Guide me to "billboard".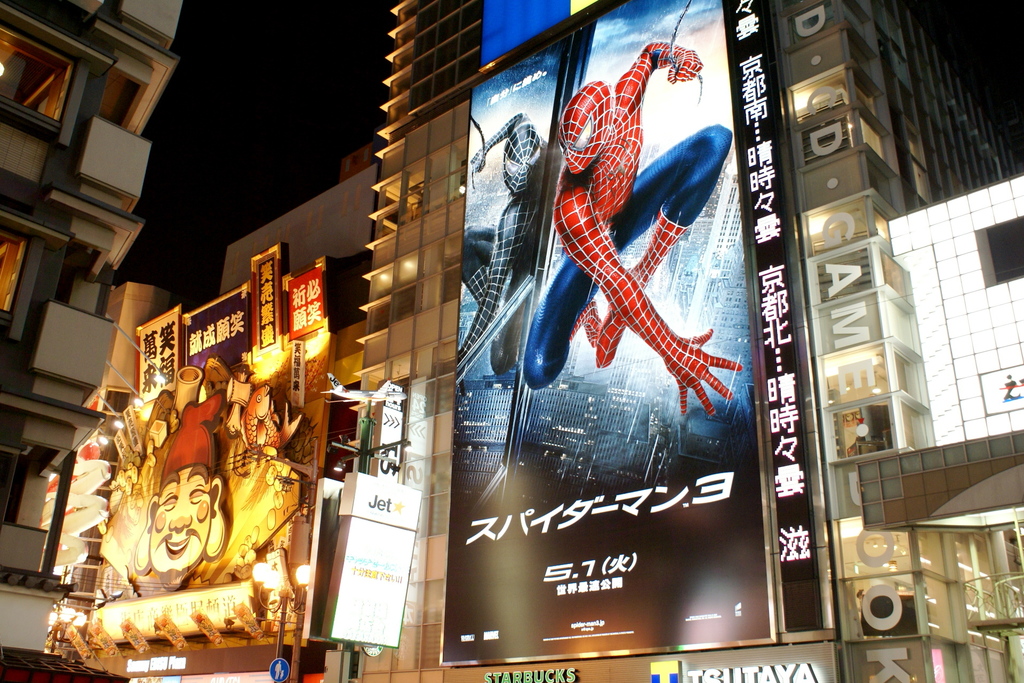
Guidance: Rect(59, 334, 325, 653).
